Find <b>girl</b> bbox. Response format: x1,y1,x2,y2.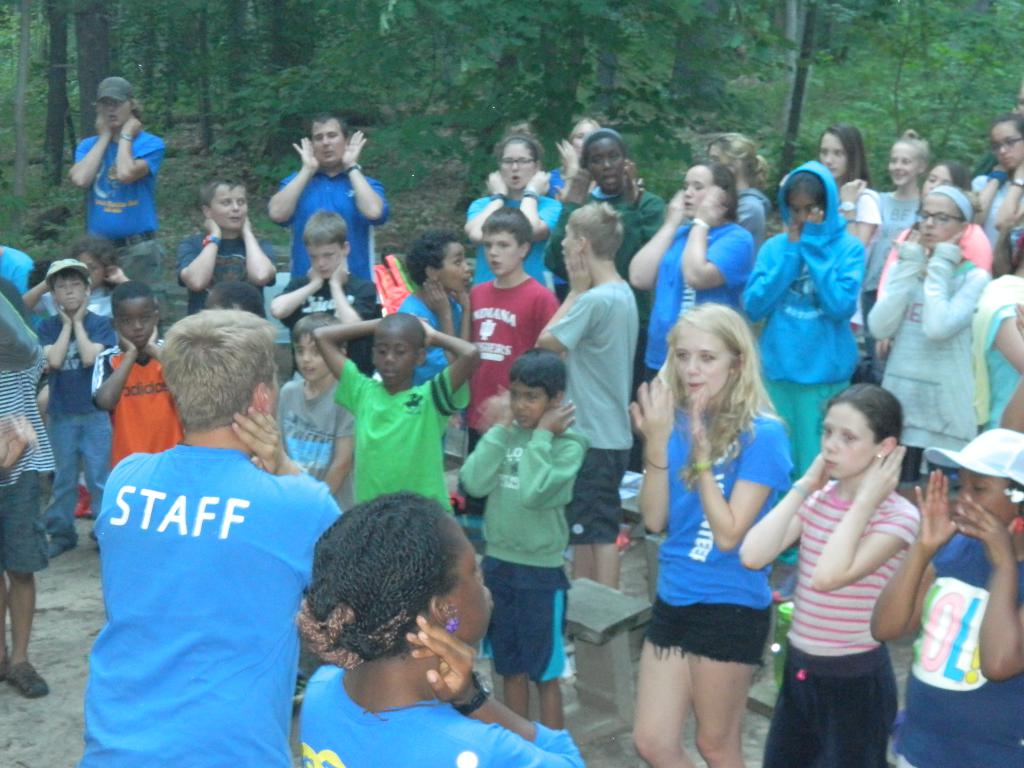
870,185,988,479.
